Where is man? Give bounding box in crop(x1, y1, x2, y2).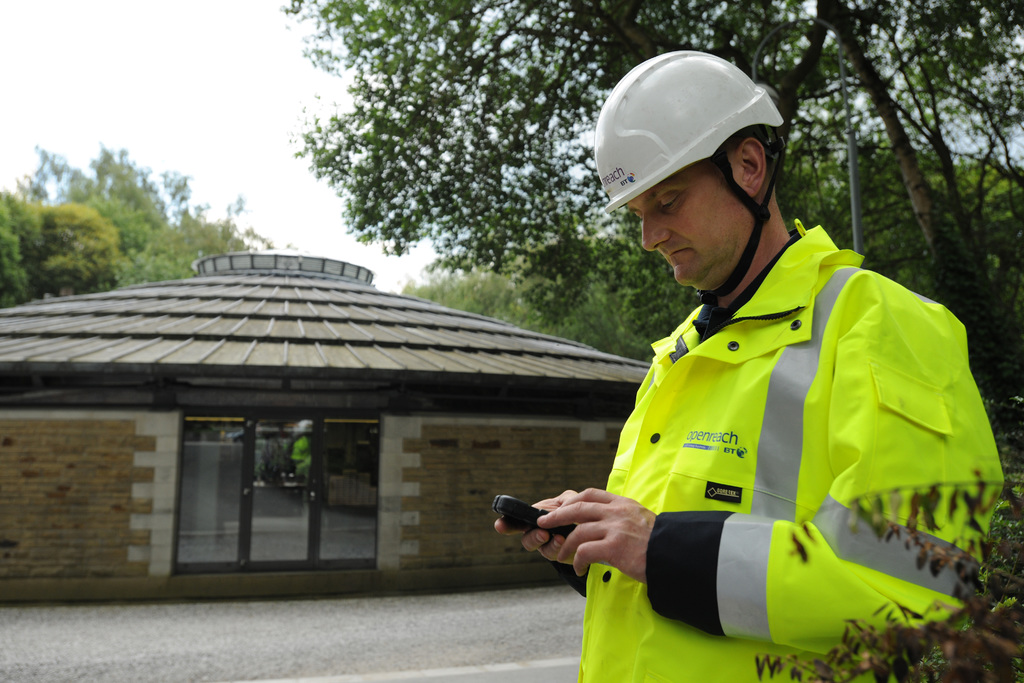
crop(483, 74, 972, 682).
